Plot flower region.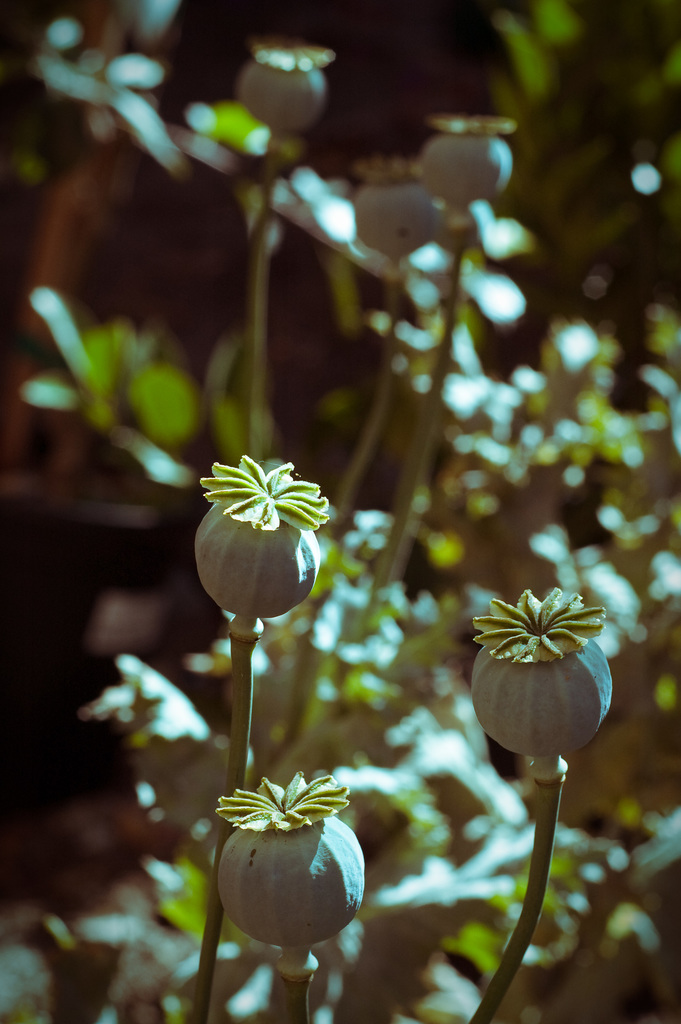
Plotted at BBox(197, 760, 403, 966).
